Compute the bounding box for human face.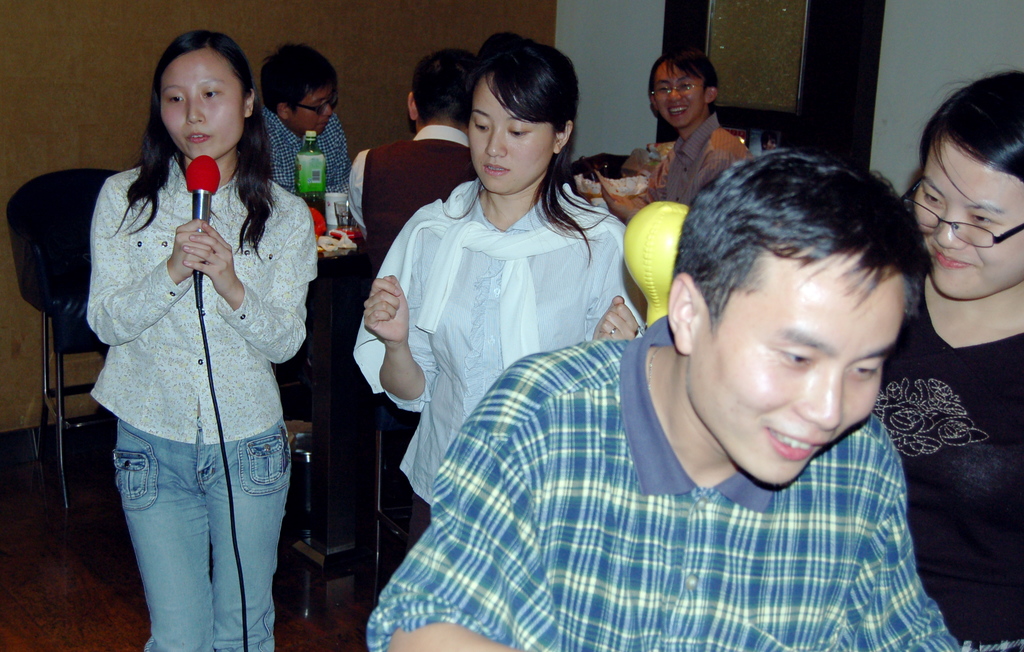
910:138:1023:299.
